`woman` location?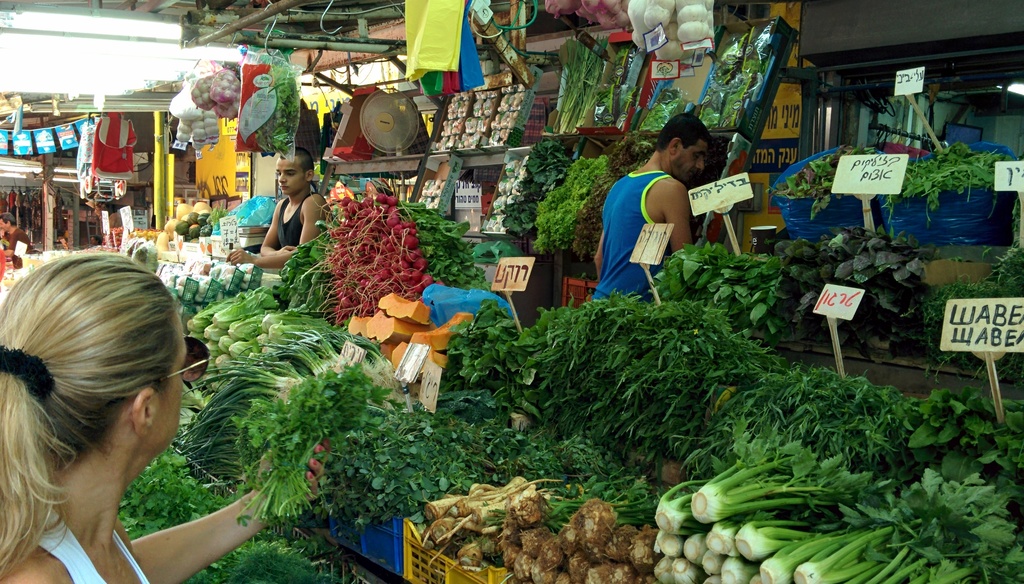
{"left": 0, "top": 252, "right": 330, "bottom": 583}
